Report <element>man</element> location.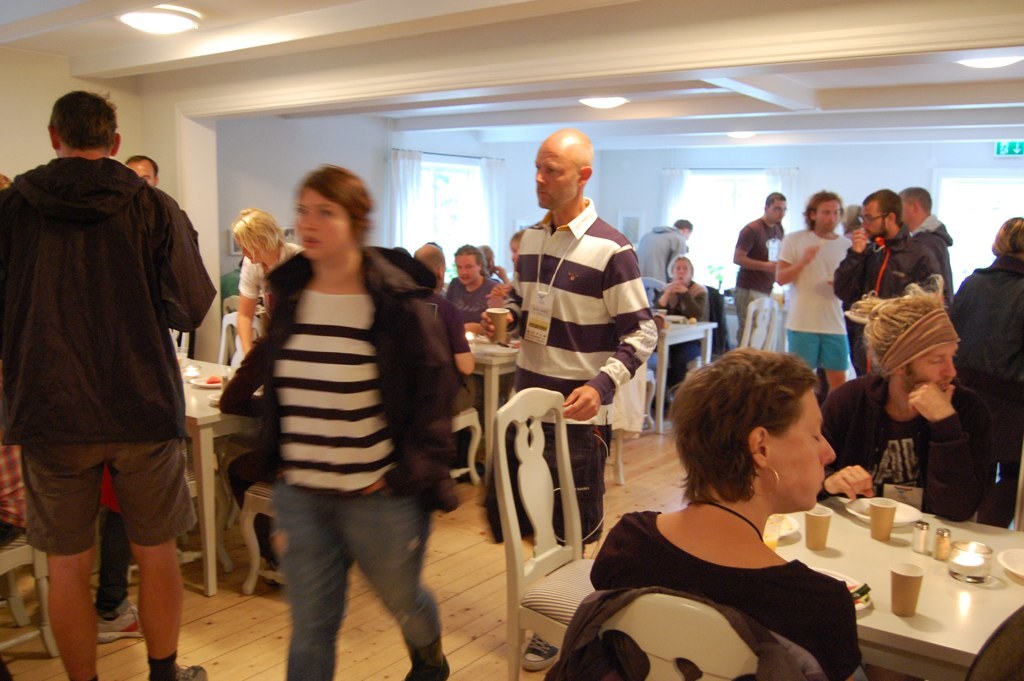
Report: bbox=(122, 152, 158, 186).
